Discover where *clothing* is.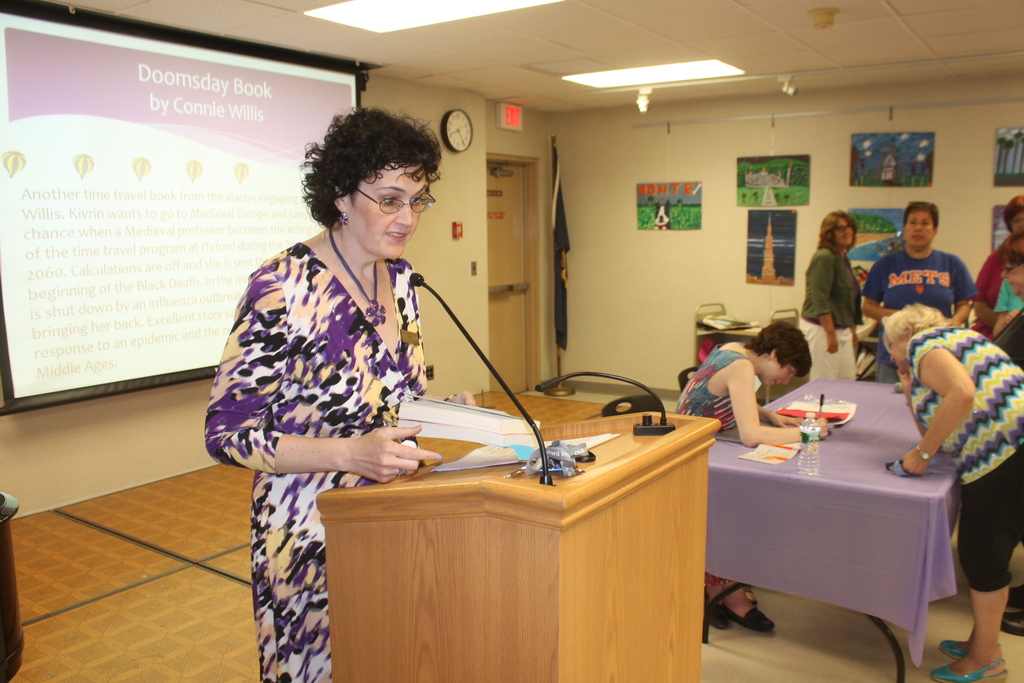
Discovered at {"left": 956, "top": 456, "right": 1023, "bottom": 588}.
